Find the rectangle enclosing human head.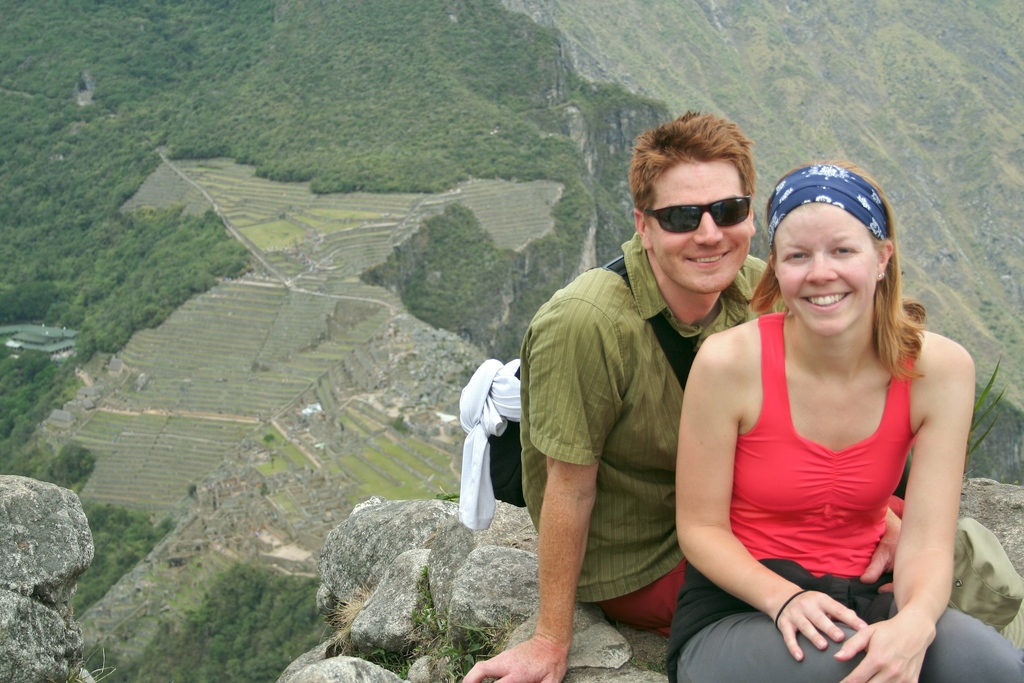
x1=751, y1=171, x2=902, y2=321.
